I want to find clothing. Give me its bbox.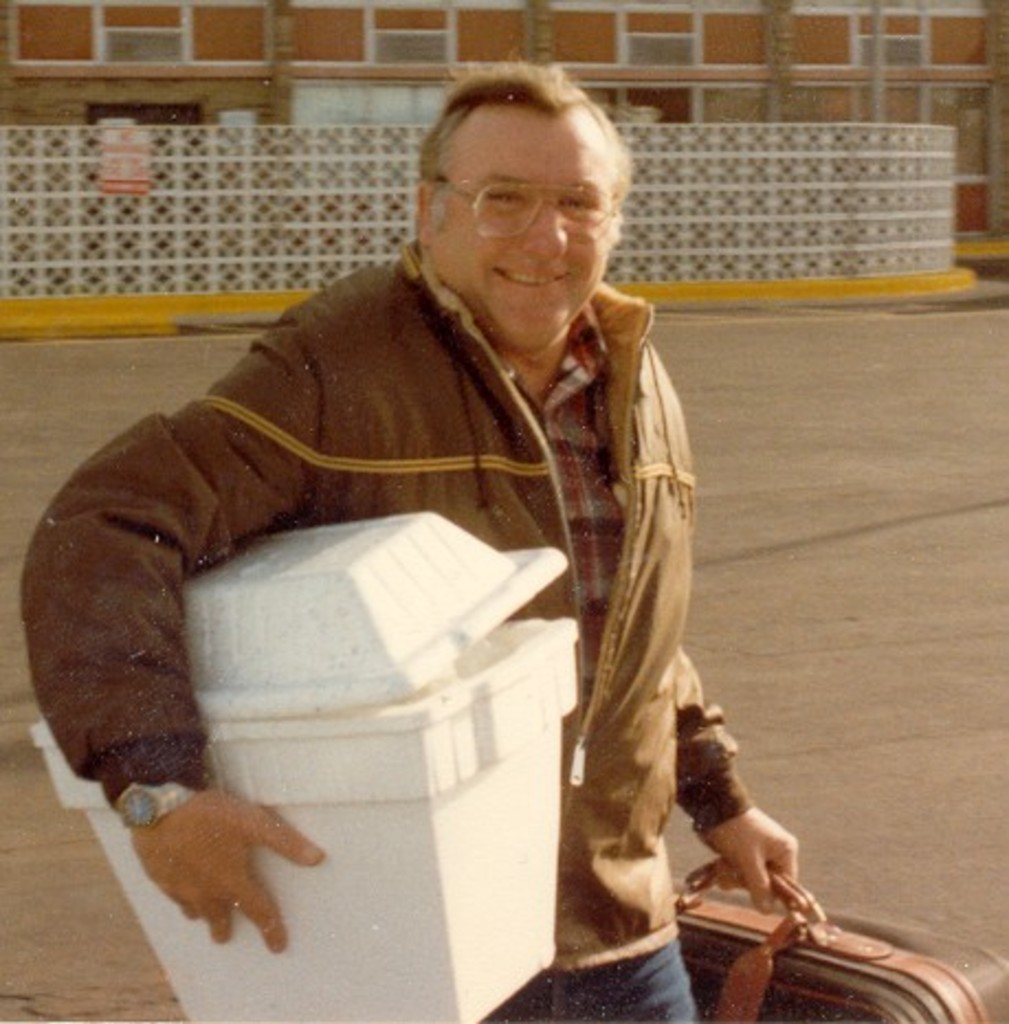
(29,182,772,965).
